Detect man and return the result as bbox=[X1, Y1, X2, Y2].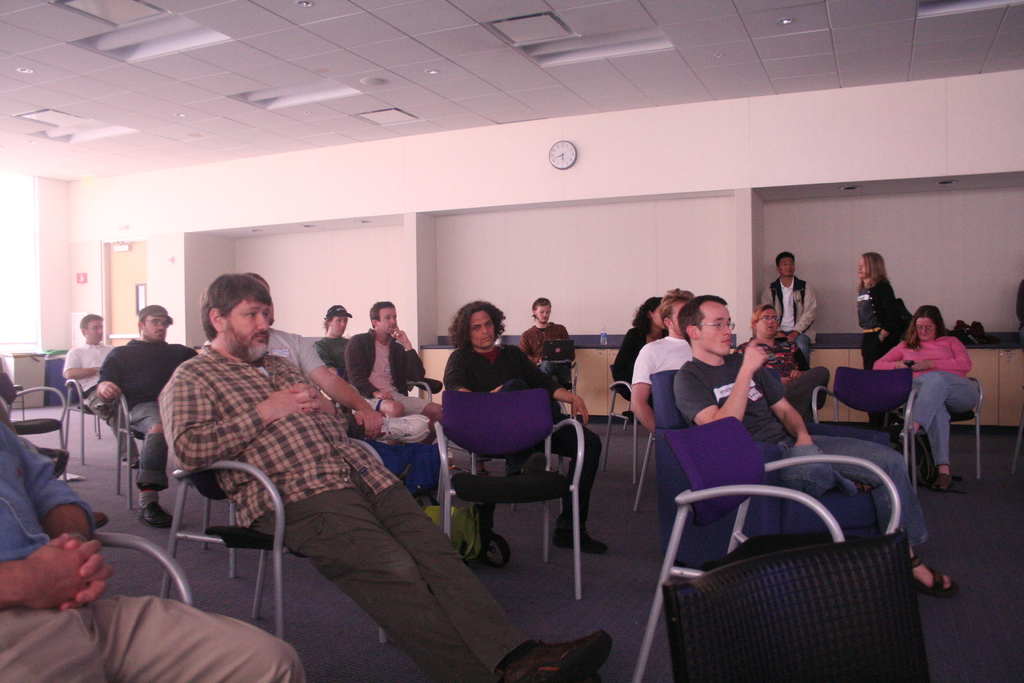
bbox=[343, 299, 439, 436].
